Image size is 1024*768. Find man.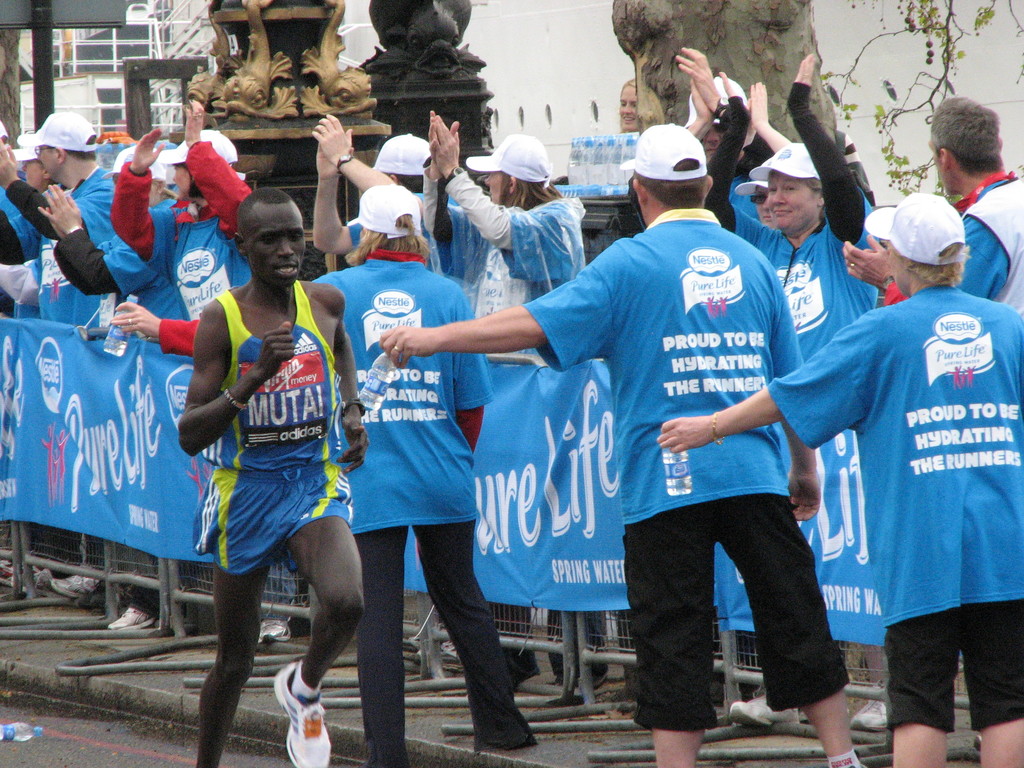
x1=30 y1=141 x2=188 y2=637.
